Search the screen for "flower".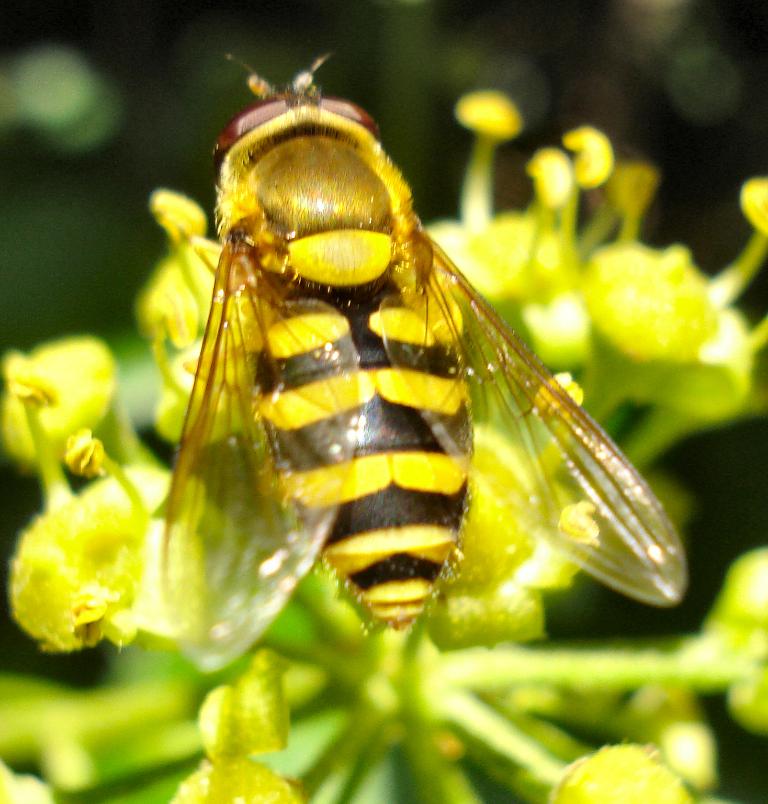
Found at {"left": 8, "top": 416, "right": 209, "bottom": 679}.
